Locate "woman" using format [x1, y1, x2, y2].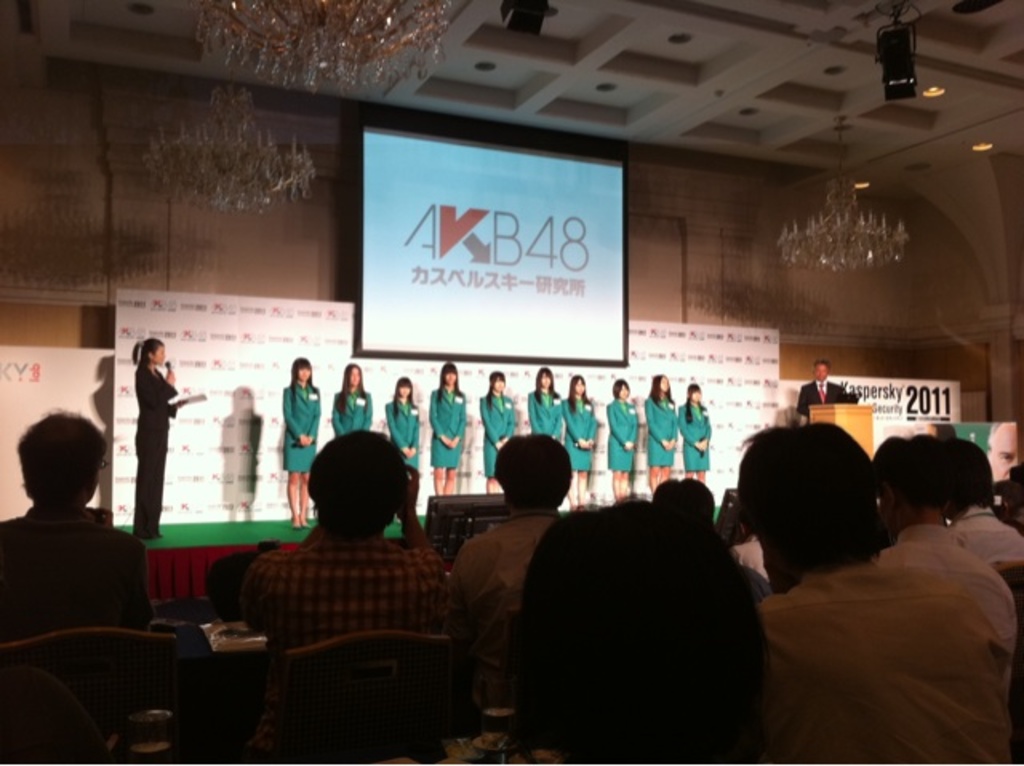
[563, 376, 597, 513].
